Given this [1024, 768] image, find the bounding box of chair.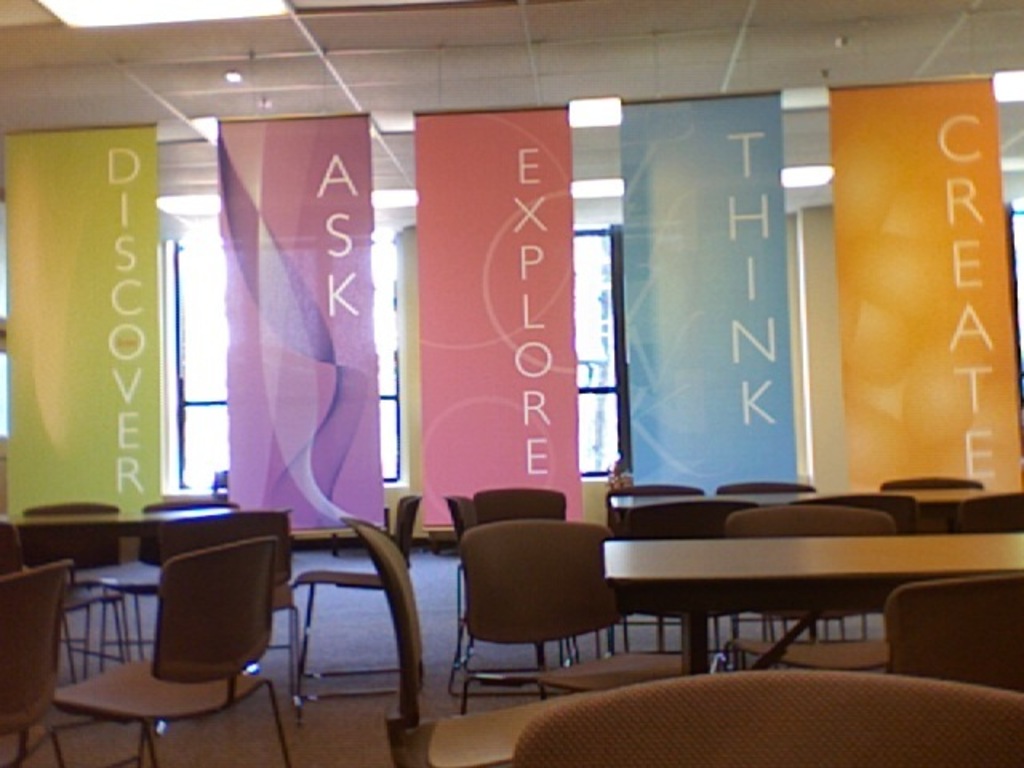
rect(131, 510, 304, 728).
